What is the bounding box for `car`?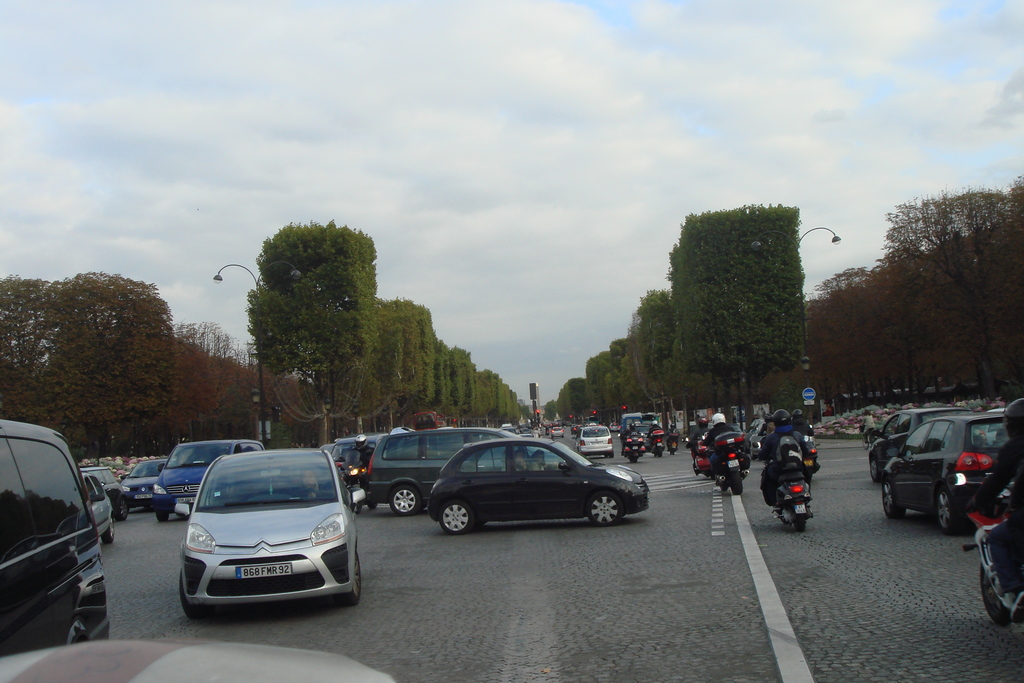
bbox=[123, 454, 169, 516].
